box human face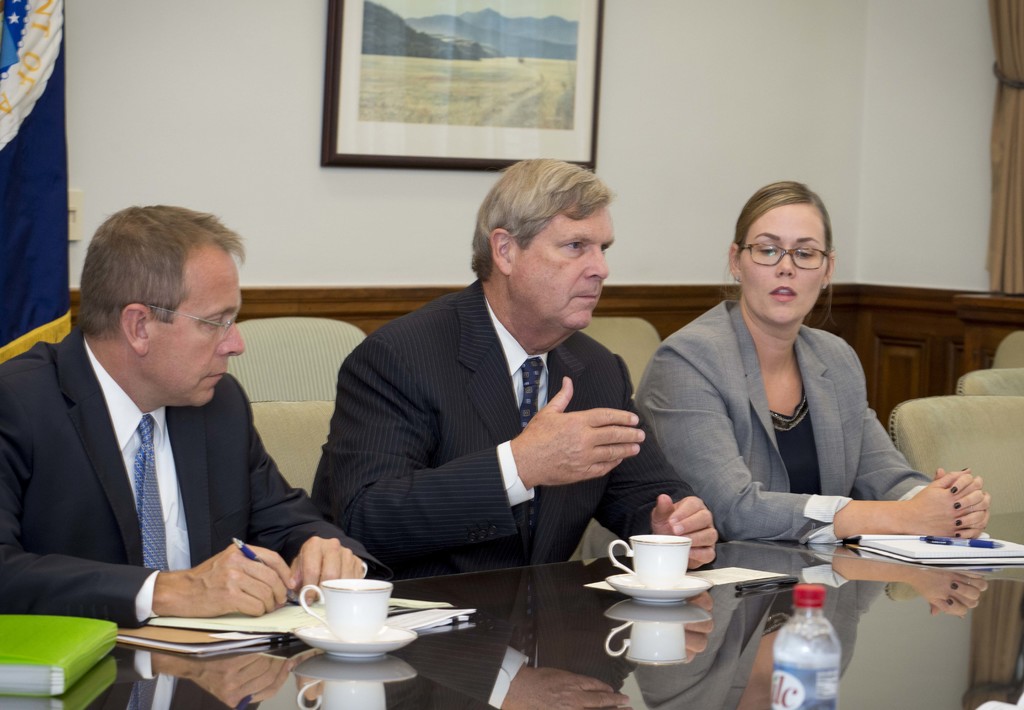
x1=508, y1=203, x2=616, y2=323
